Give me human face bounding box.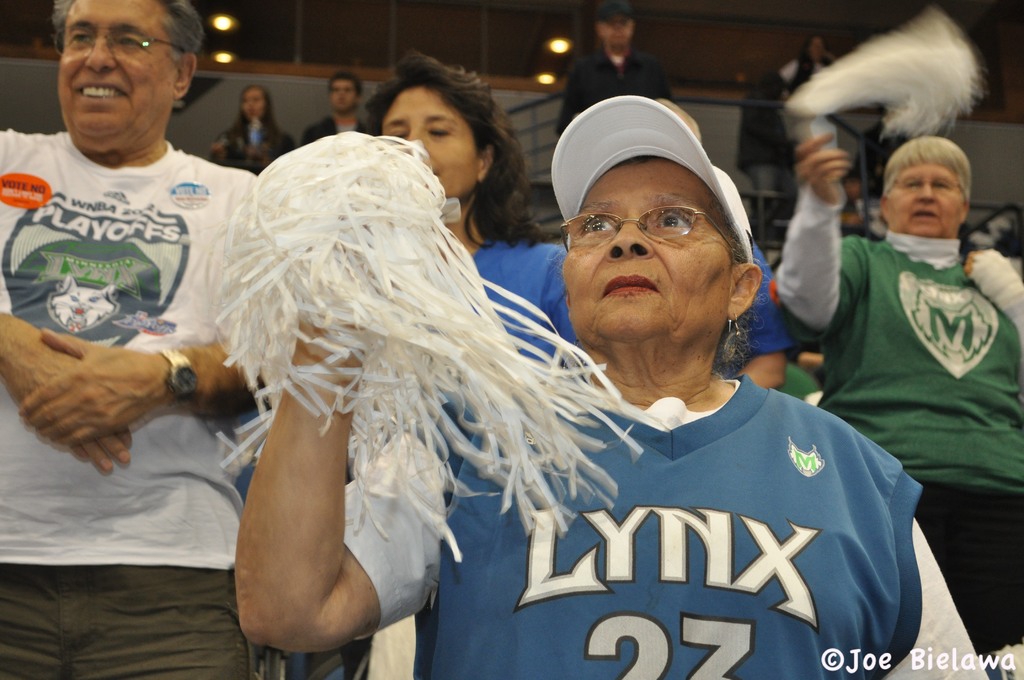
detection(891, 165, 964, 240).
